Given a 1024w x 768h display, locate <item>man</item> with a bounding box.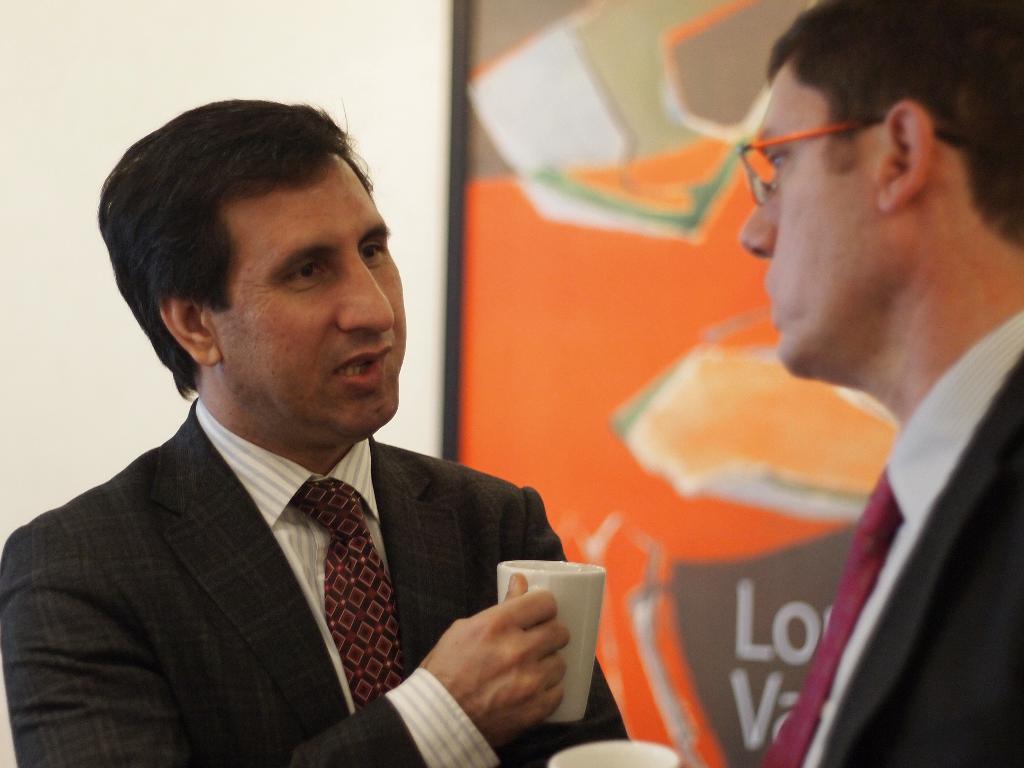
Located: {"left": 743, "top": 0, "right": 1023, "bottom": 767}.
